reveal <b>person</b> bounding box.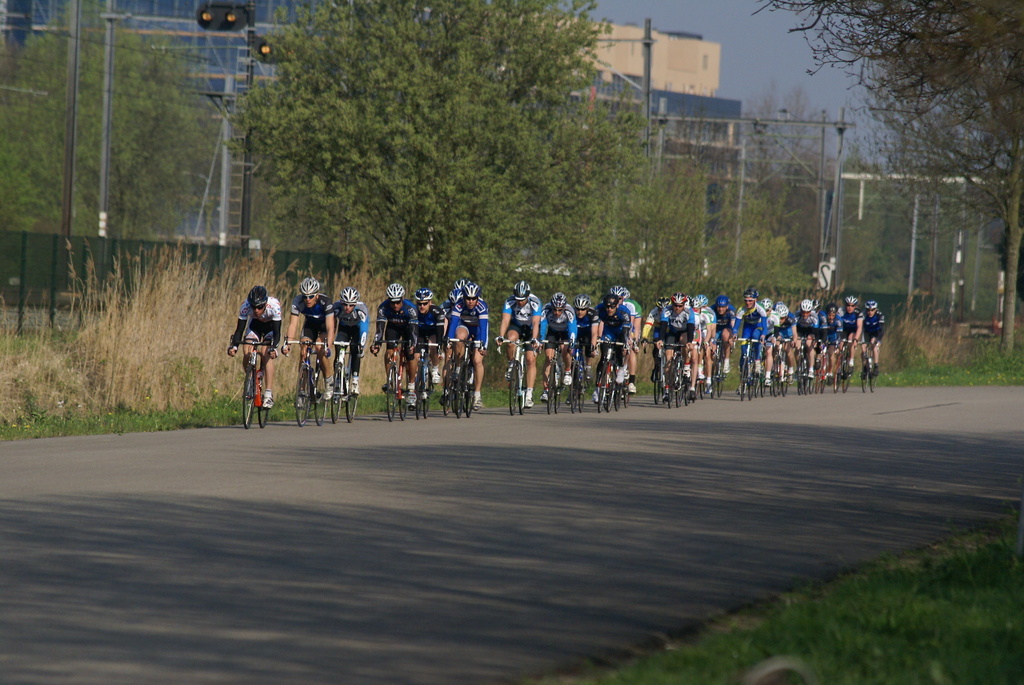
Revealed: 543:295:577:390.
